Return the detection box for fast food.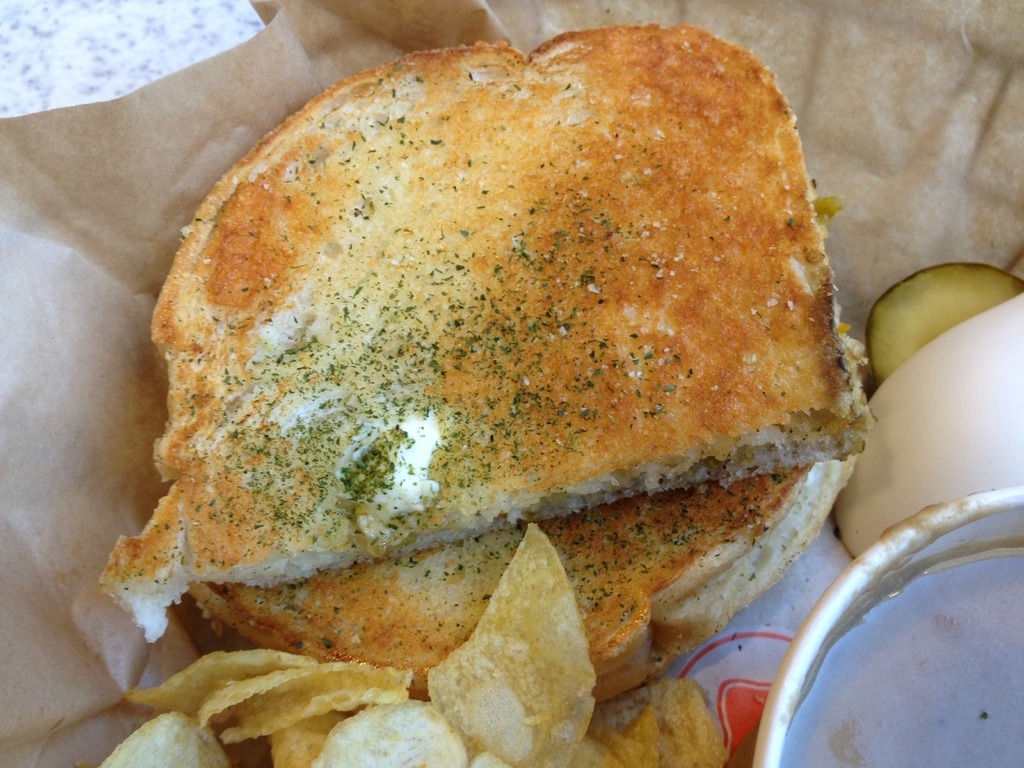
{"left": 81, "top": 0, "right": 874, "bottom": 698}.
